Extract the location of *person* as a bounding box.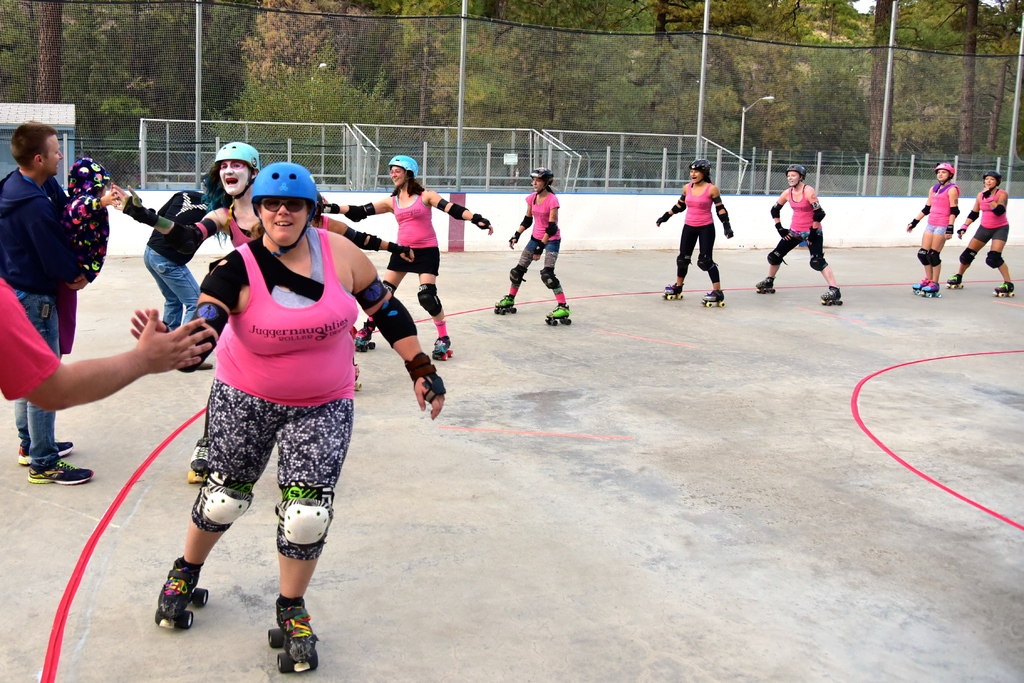
[left=947, top=172, right=1010, bottom=292].
